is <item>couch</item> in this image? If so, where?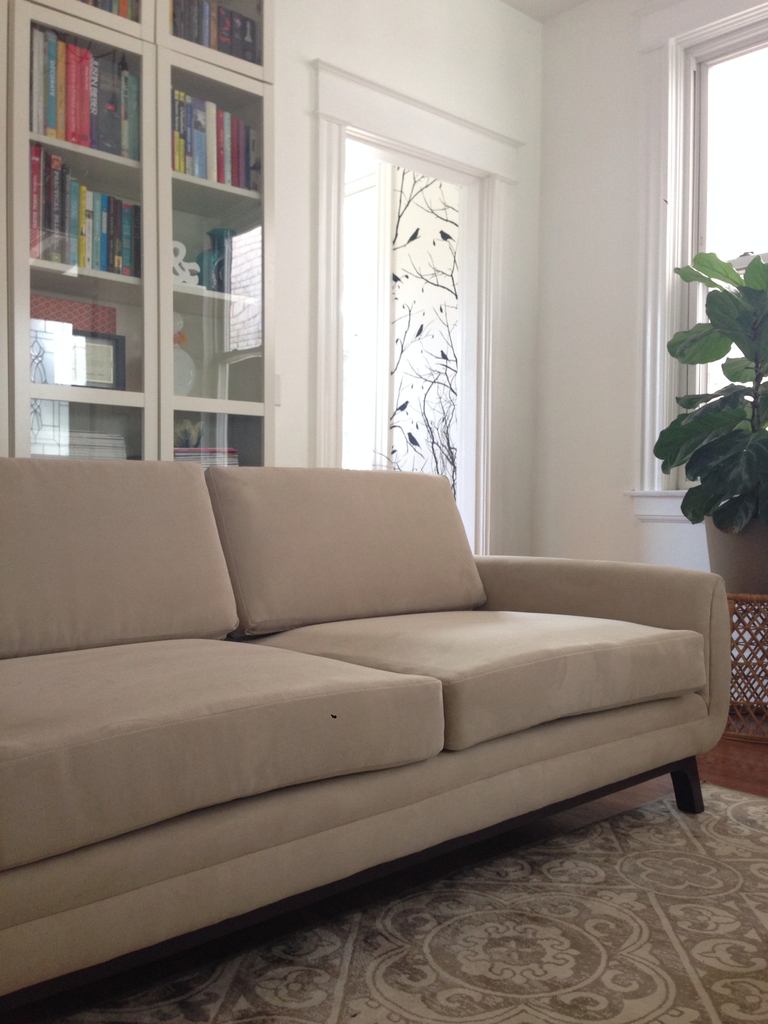
Yes, at select_region(0, 473, 733, 1012).
